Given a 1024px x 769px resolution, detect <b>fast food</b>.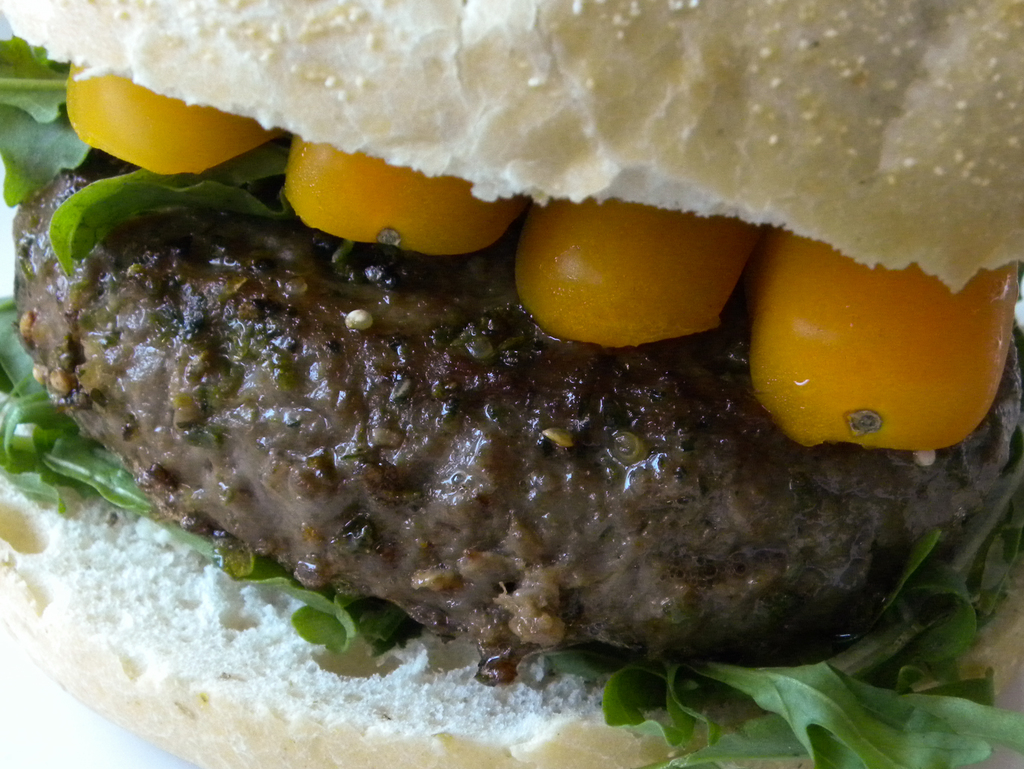
bbox=(0, 0, 1023, 708).
